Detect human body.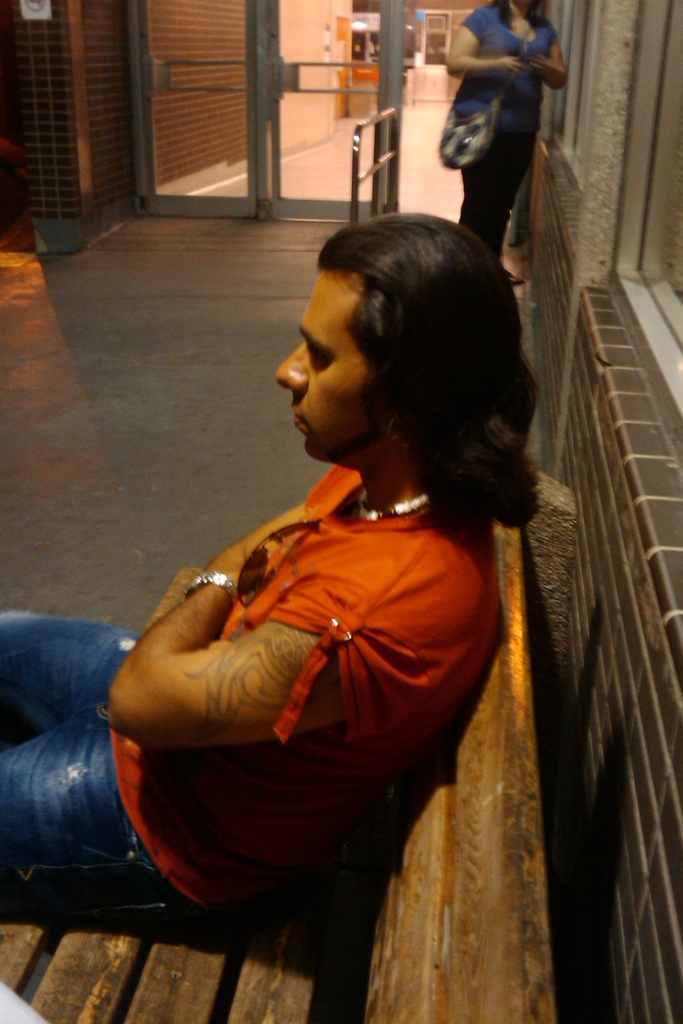
Detected at region(86, 208, 530, 1021).
